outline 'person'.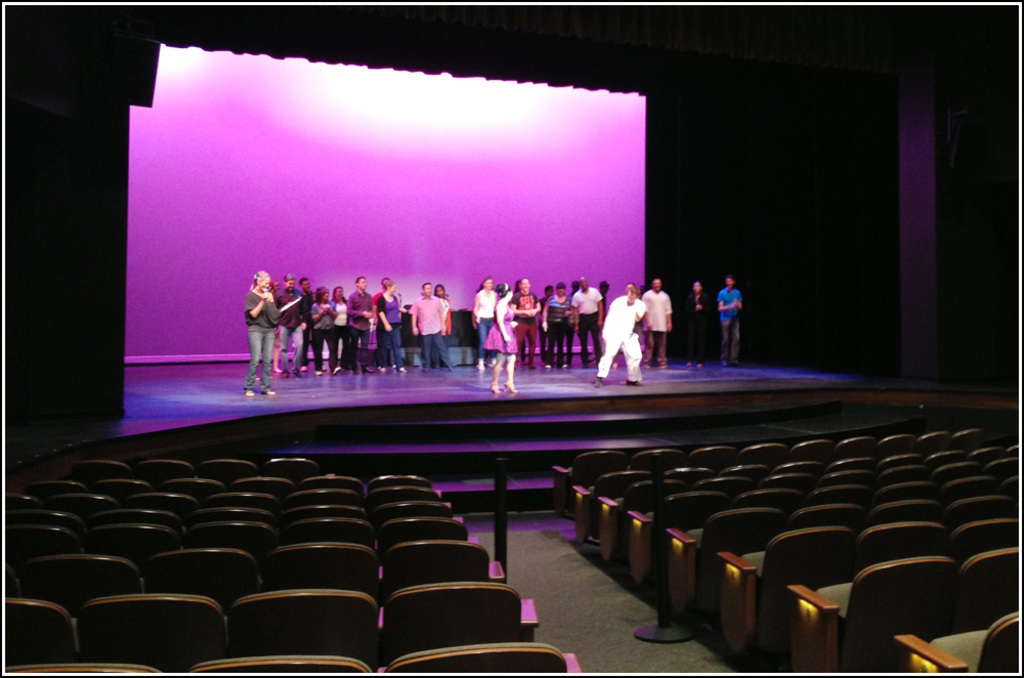
Outline: 712 263 763 370.
